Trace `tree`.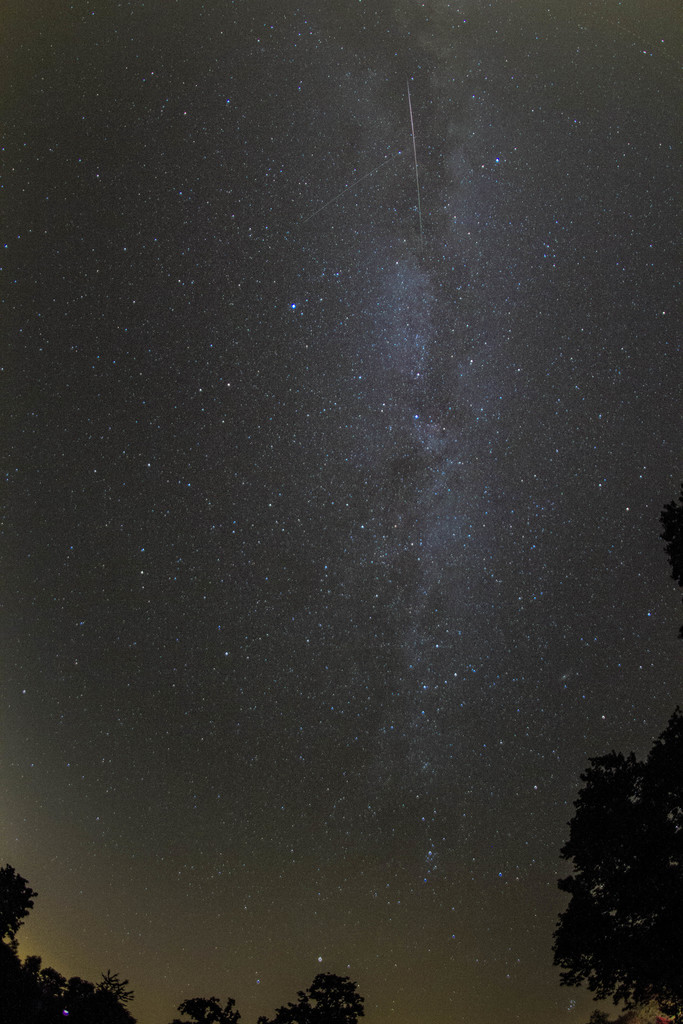
Traced to Rect(511, 716, 675, 1014).
